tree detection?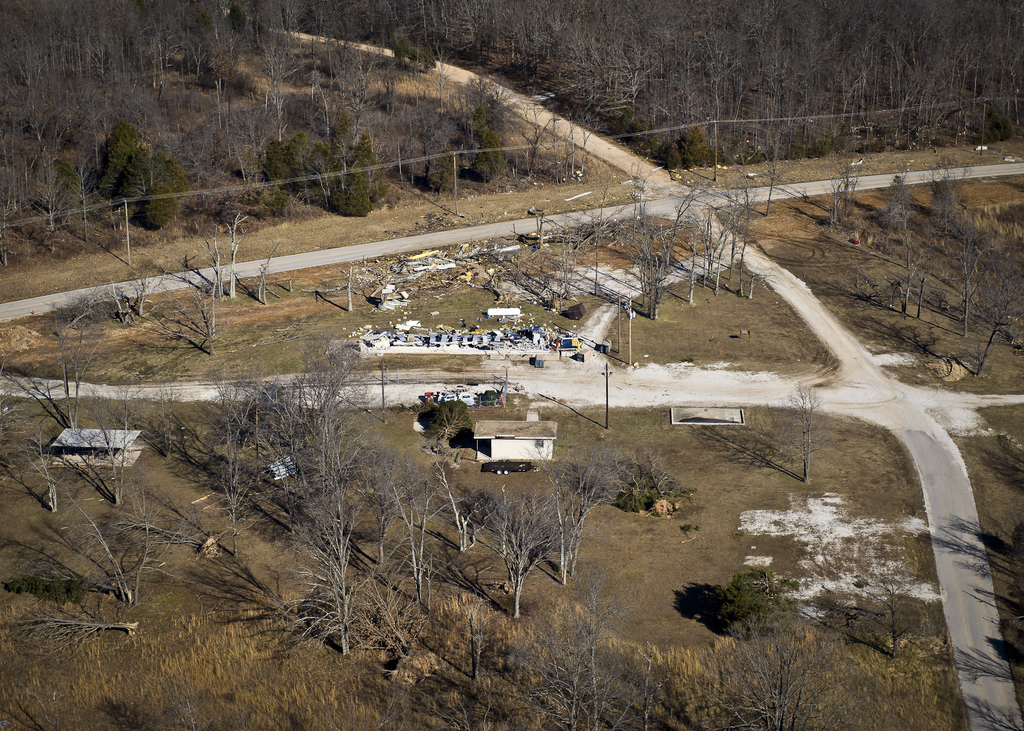
{"x1": 253, "y1": 239, "x2": 280, "y2": 305}
